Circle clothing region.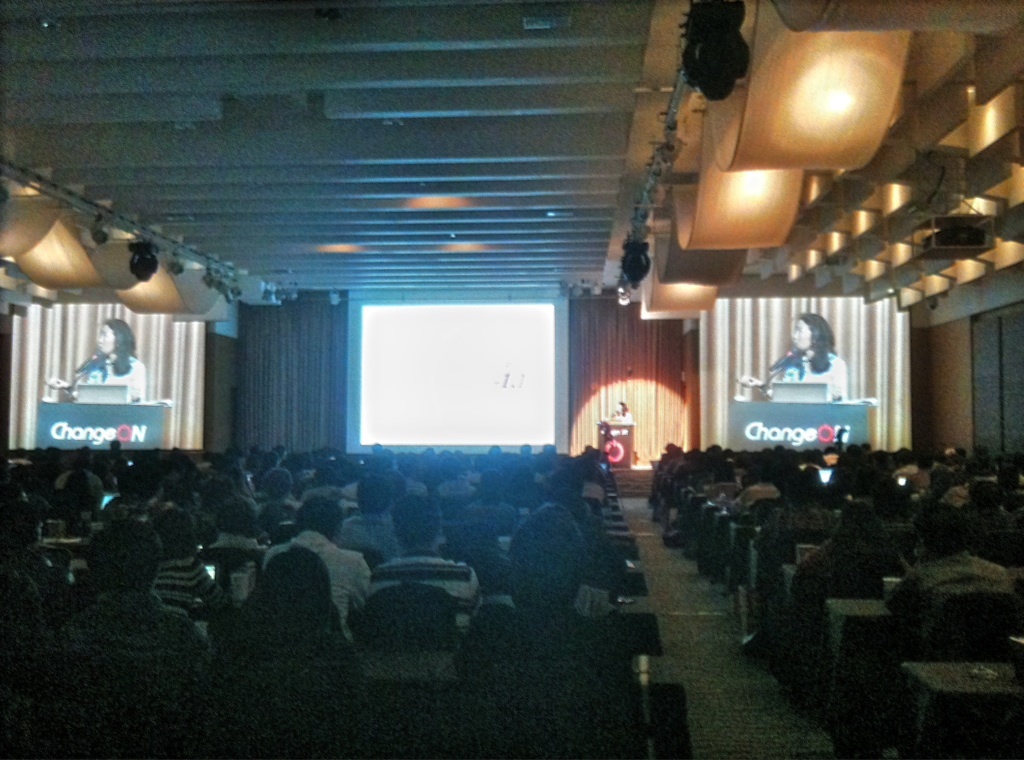
Region: x1=68, y1=356, x2=144, y2=407.
